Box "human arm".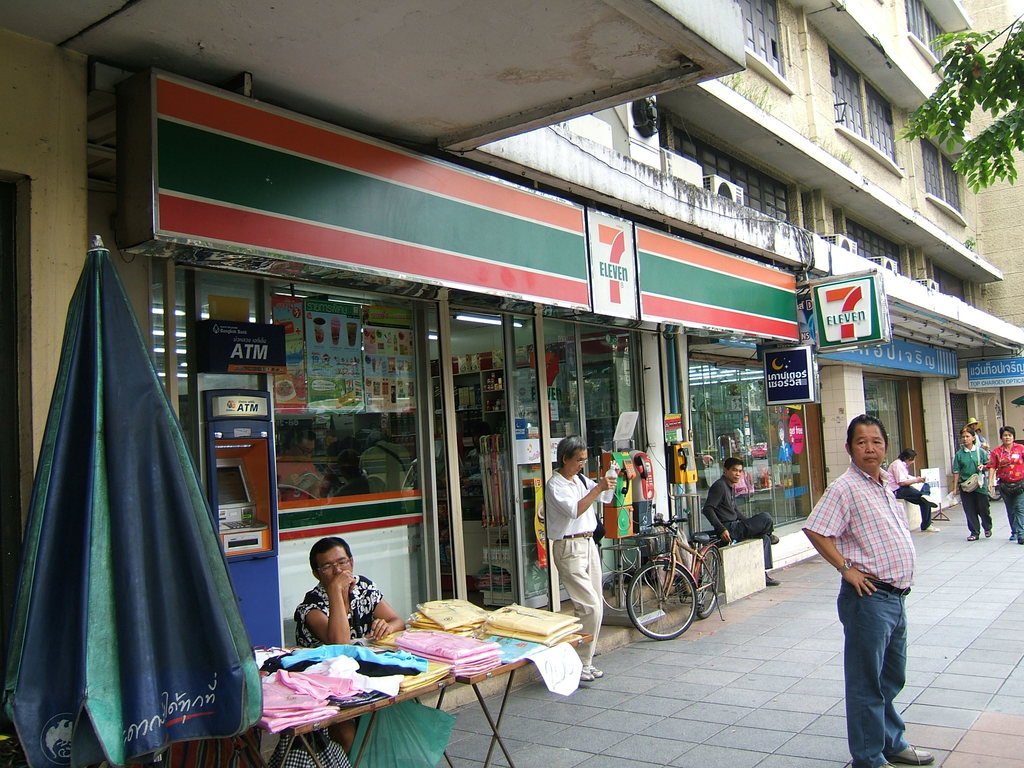
bbox(1005, 459, 1016, 465).
